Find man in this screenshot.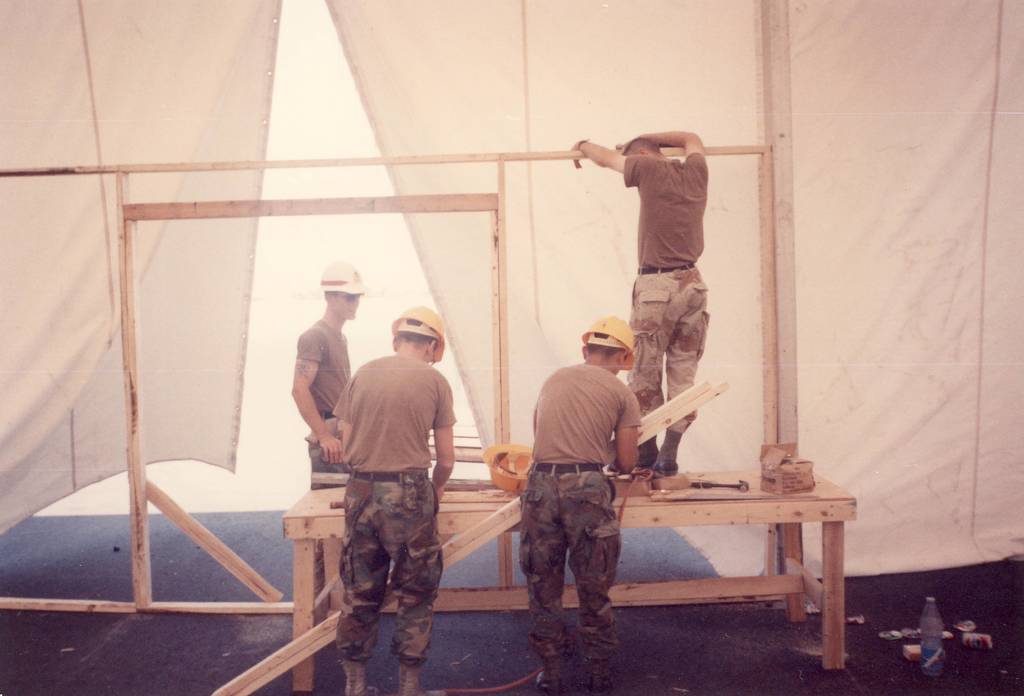
The bounding box for man is 289:261:371:617.
